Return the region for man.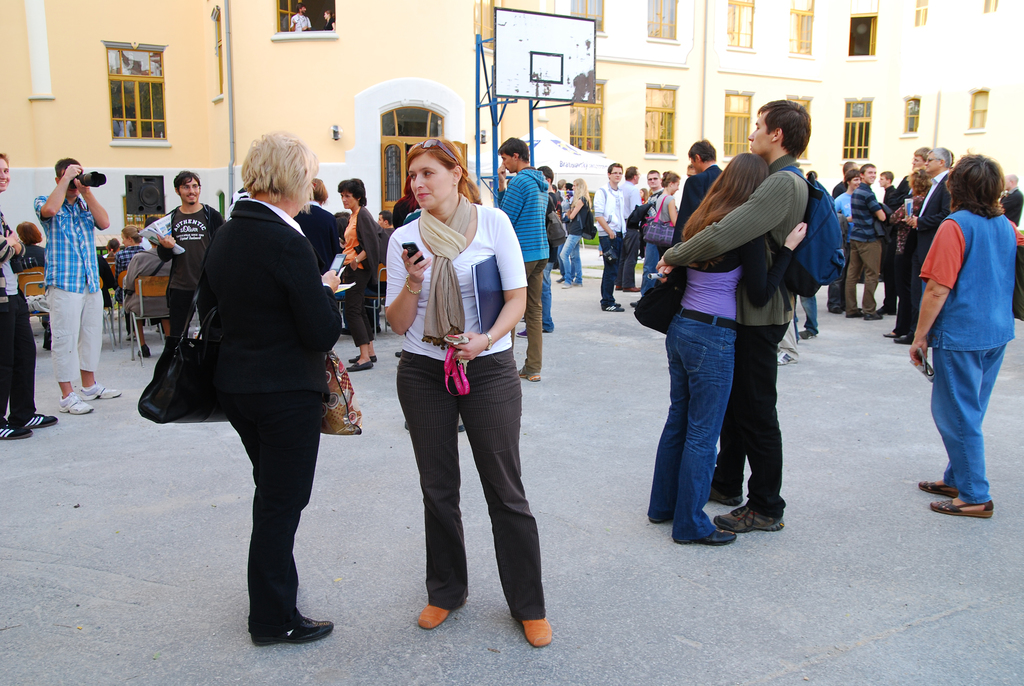
select_region(884, 148, 955, 339).
